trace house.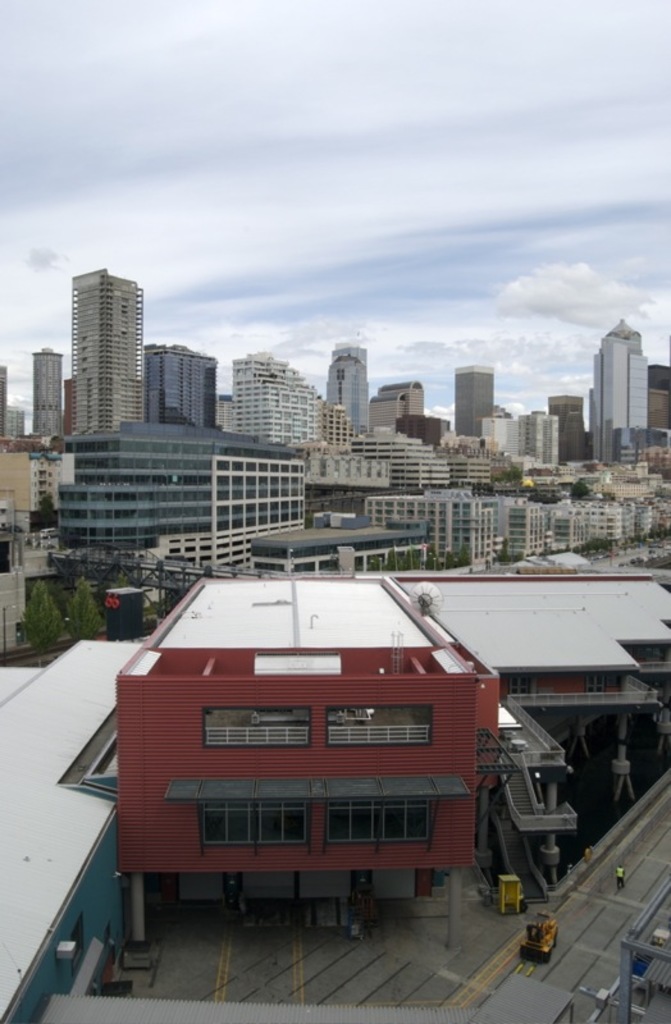
Traced to Rect(241, 522, 429, 566).
